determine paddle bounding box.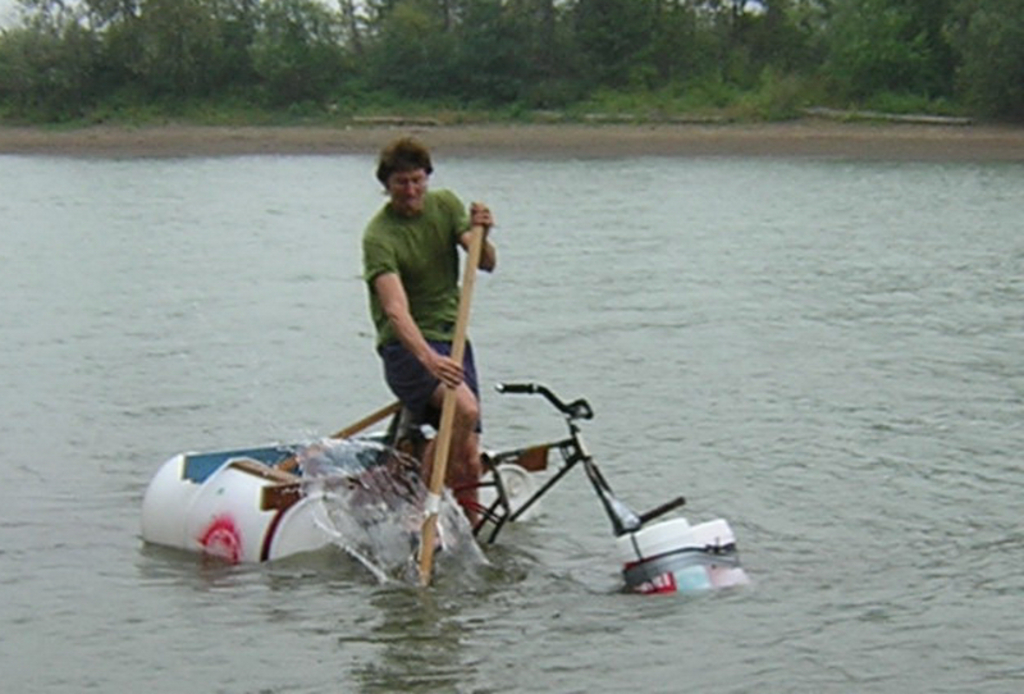
Determined: <box>276,398,401,471</box>.
